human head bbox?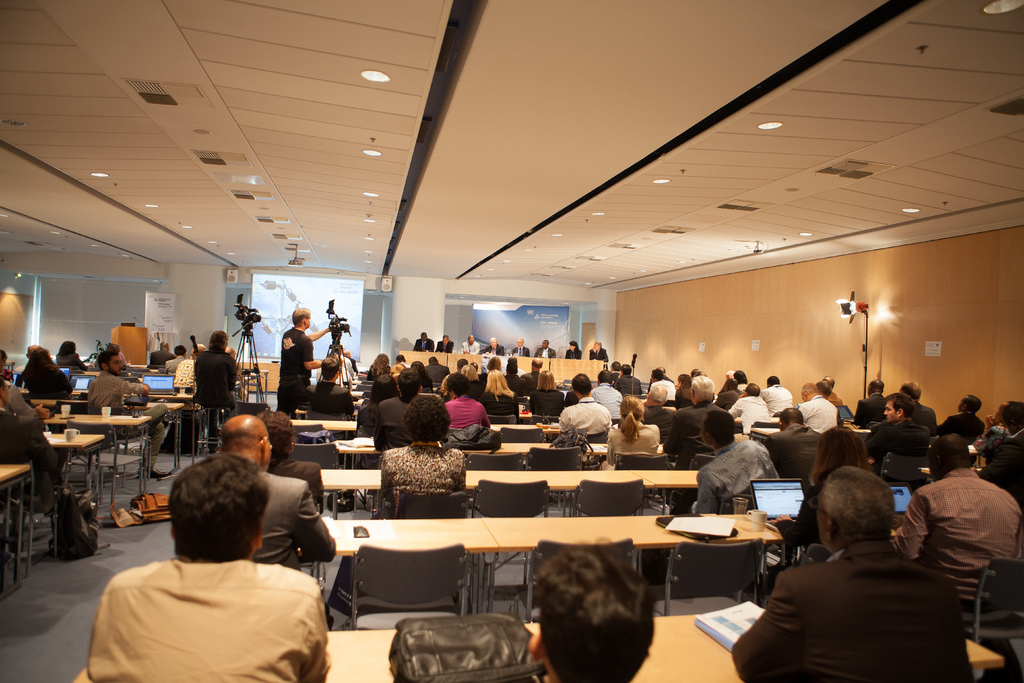
[x1=867, y1=378, x2=886, y2=397]
